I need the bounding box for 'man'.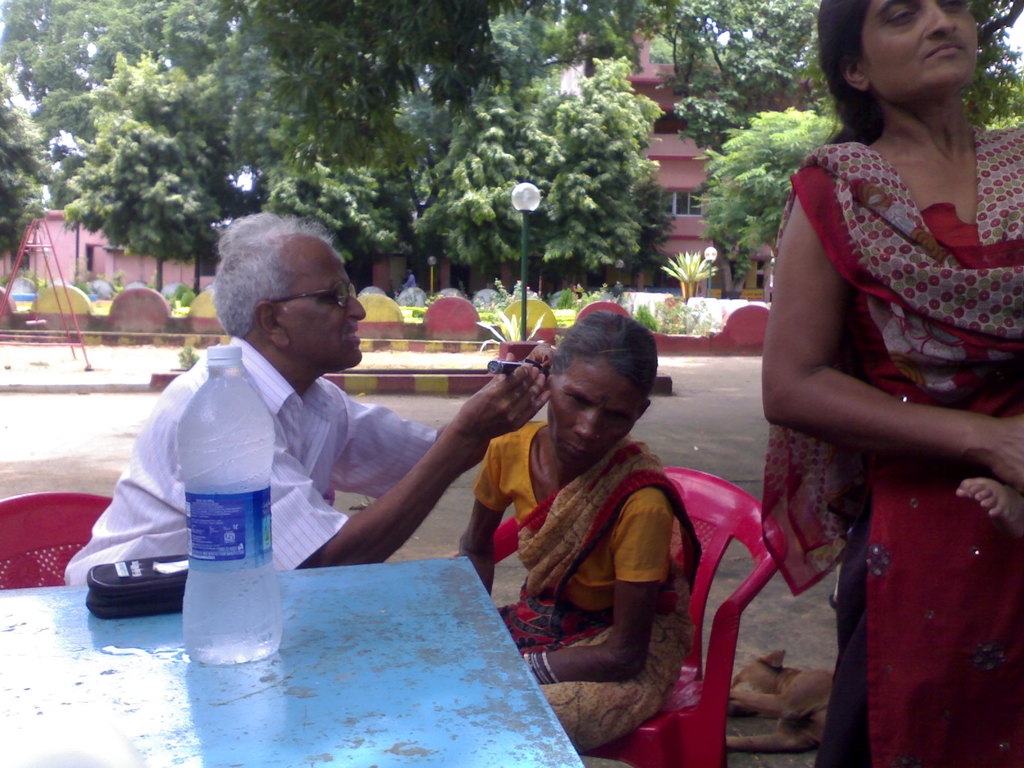
Here it is: 137, 248, 527, 616.
